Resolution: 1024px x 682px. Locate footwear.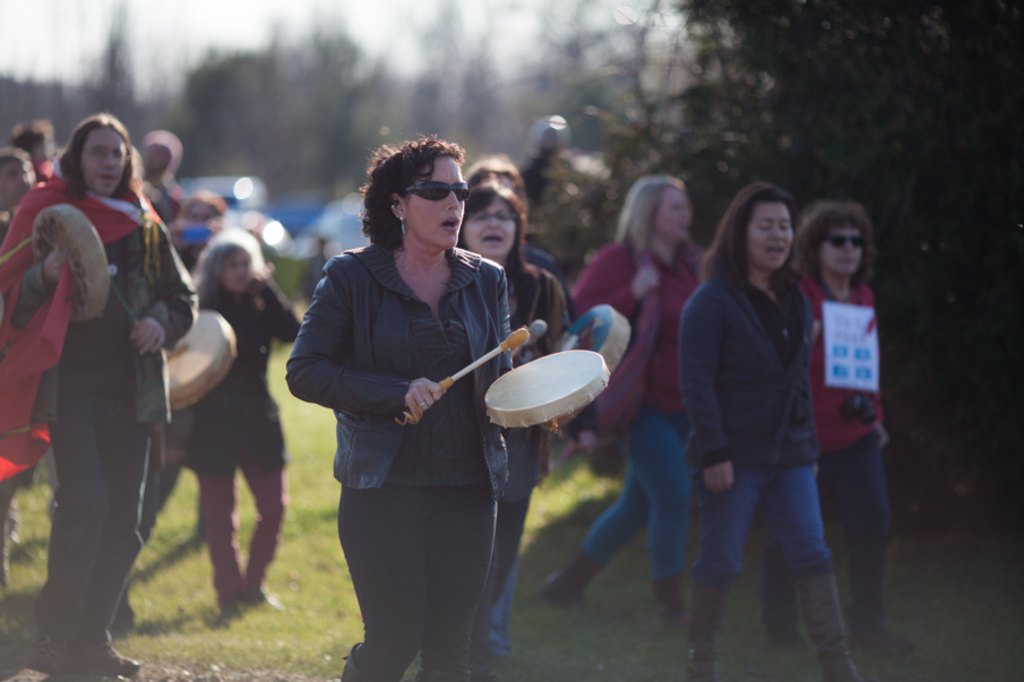
<box>212,593,241,623</box>.
